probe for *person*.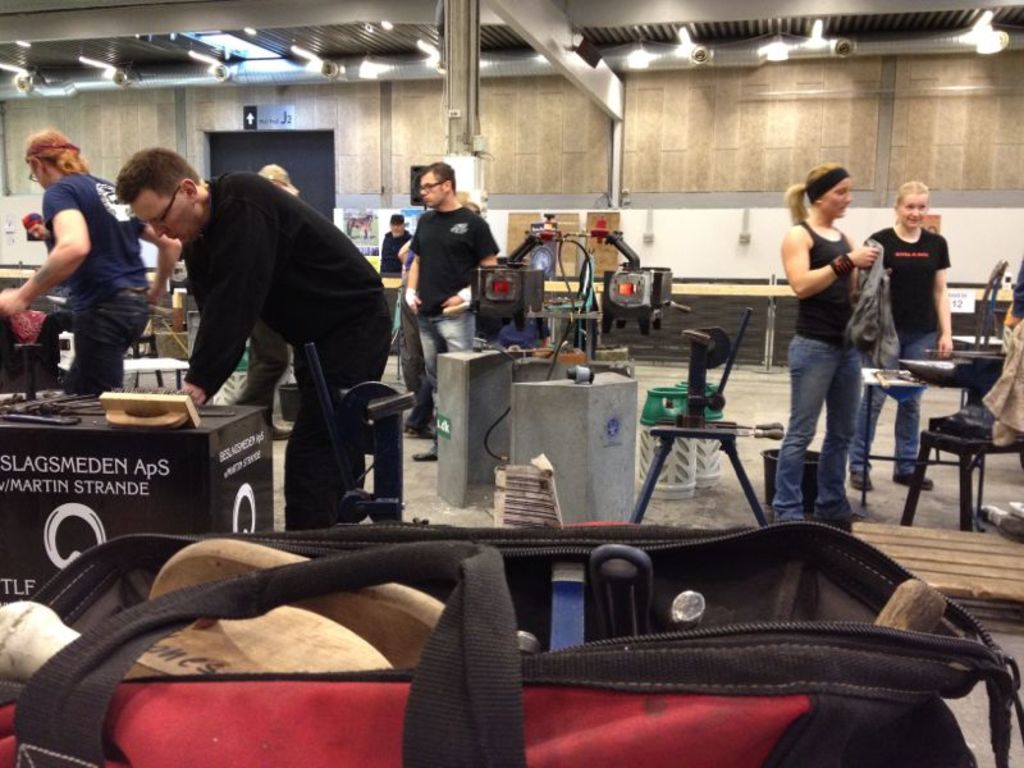
Probe result: BBox(859, 178, 956, 498).
